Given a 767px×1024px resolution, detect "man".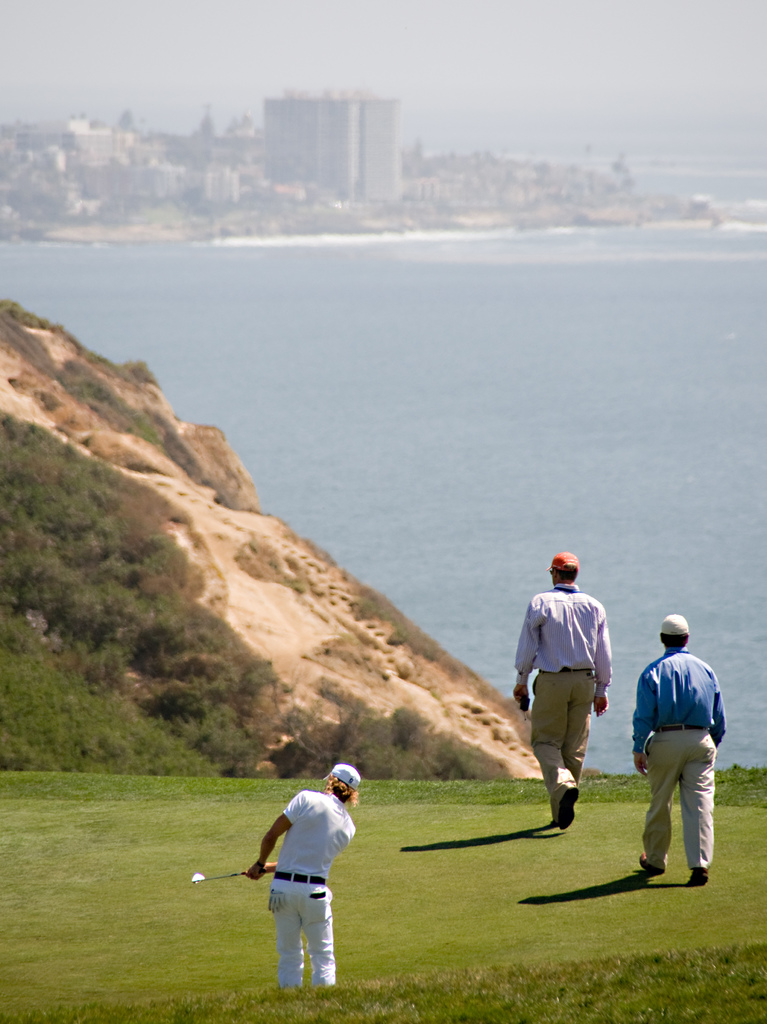
[633, 607, 731, 882].
